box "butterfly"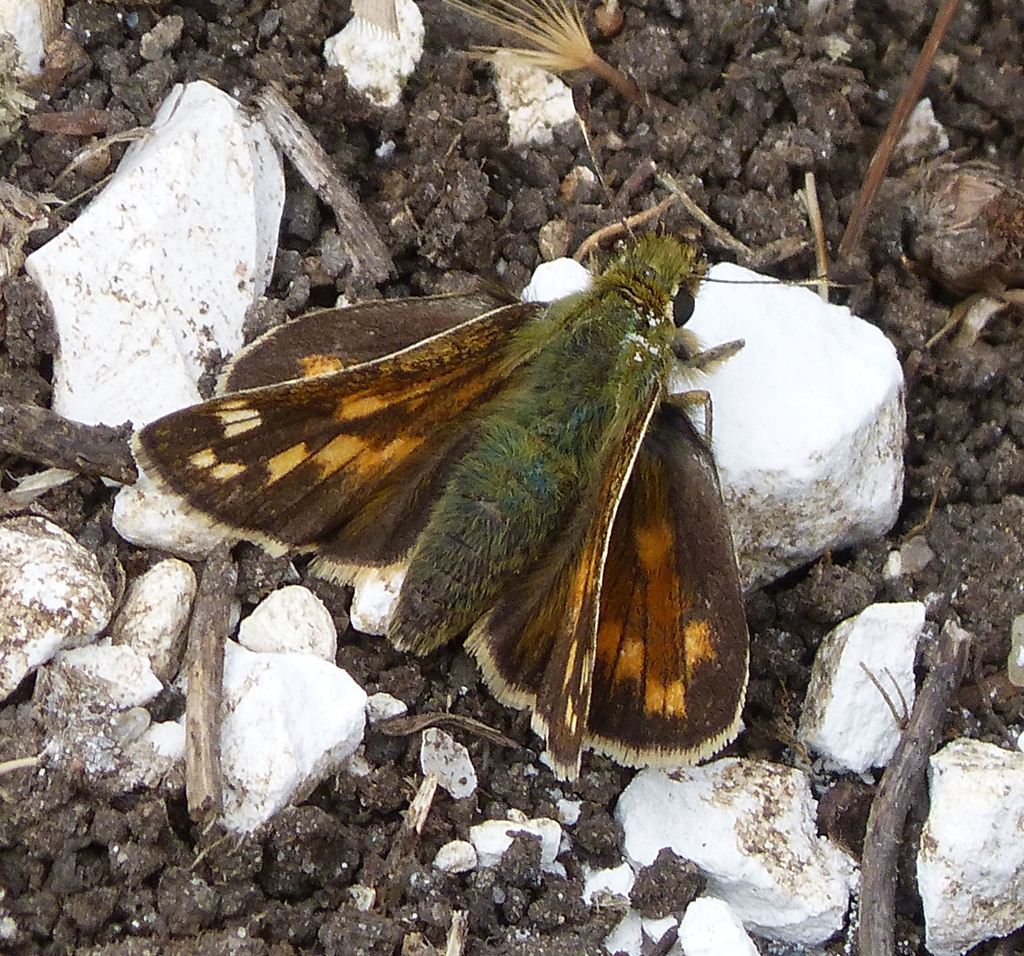
Rect(130, 115, 874, 781)
